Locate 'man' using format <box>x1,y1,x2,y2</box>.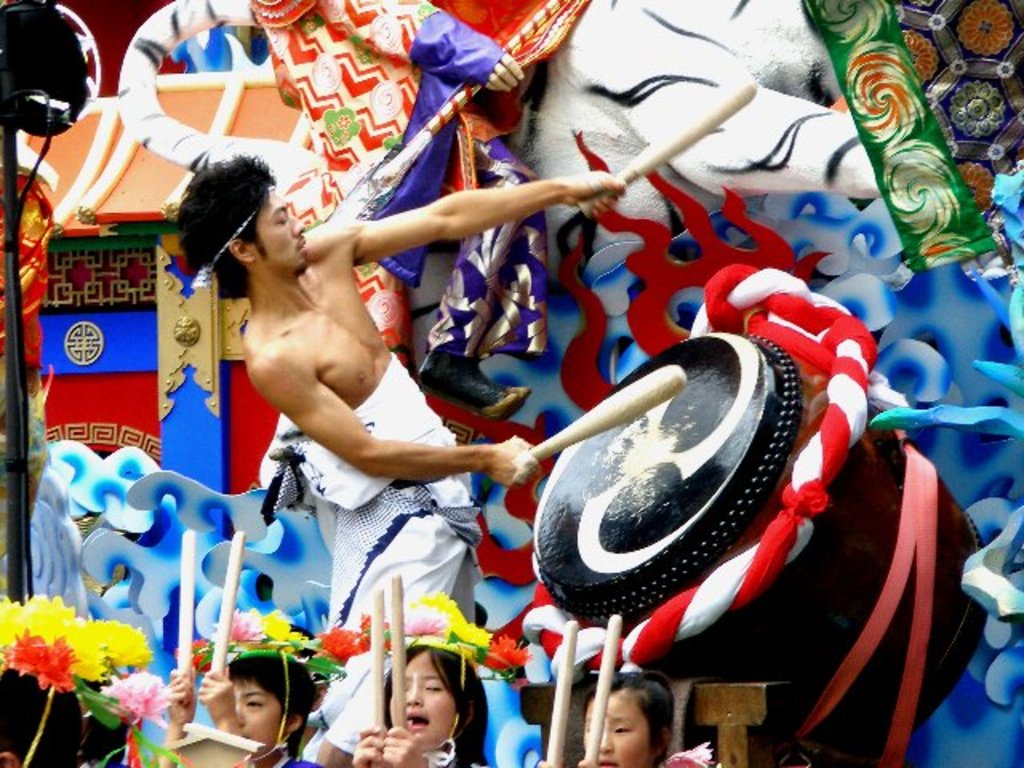
<box>171,147,624,766</box>.
